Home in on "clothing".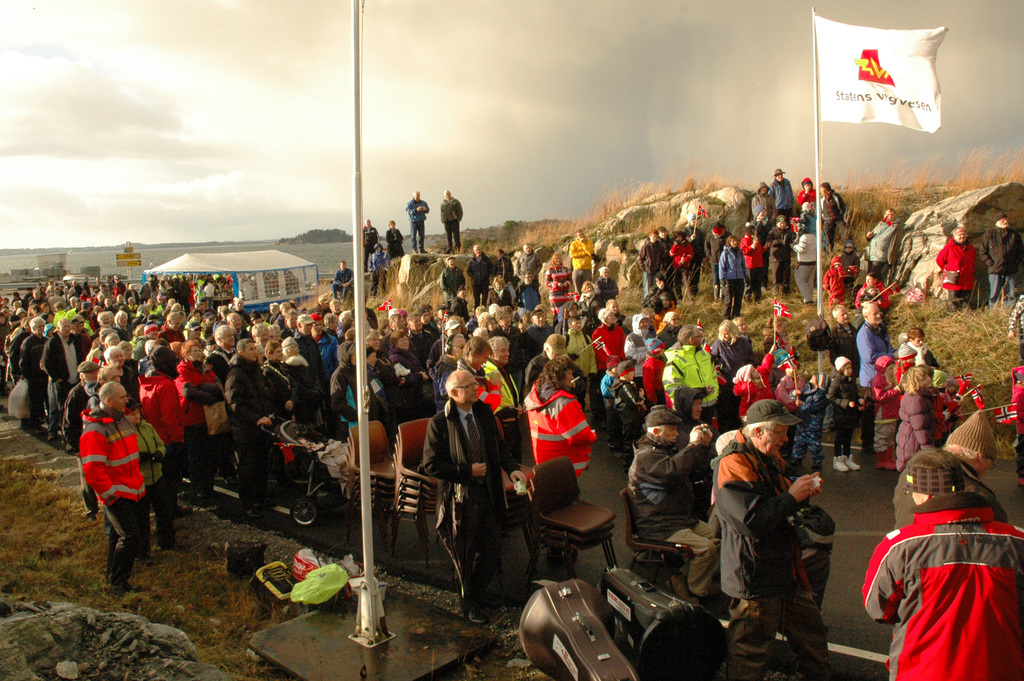
Homed in at crop(870, 372, 895, 454).
